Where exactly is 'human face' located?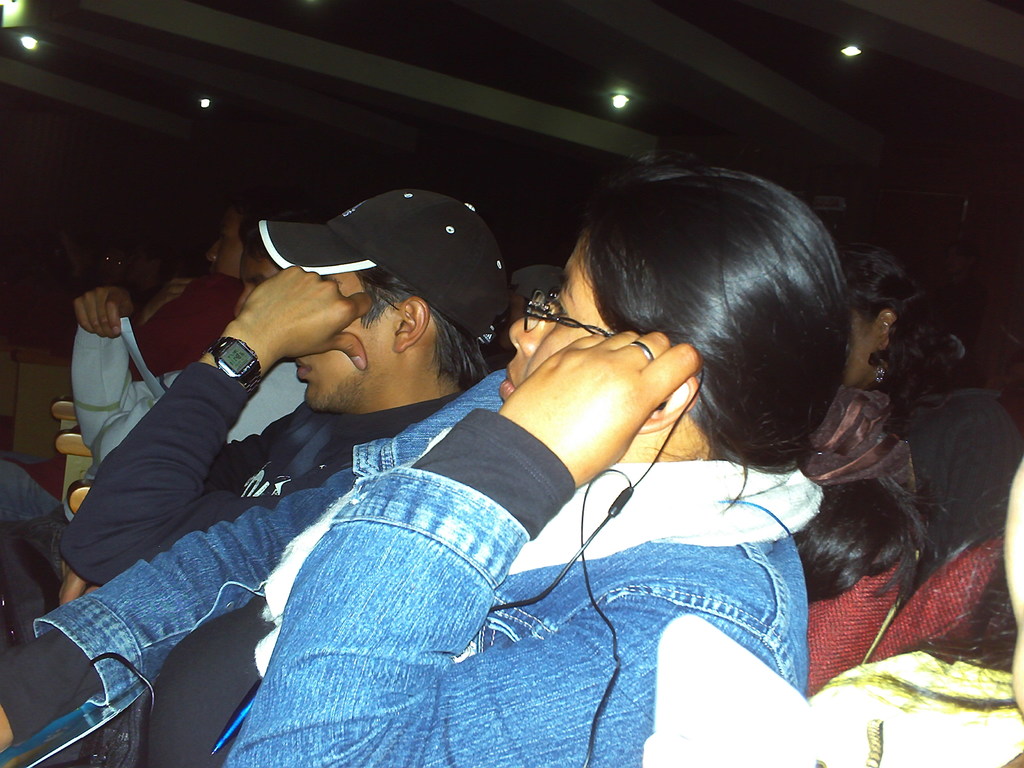
Its bounding box is [left=840, top=297, right=877, bottom=389].
